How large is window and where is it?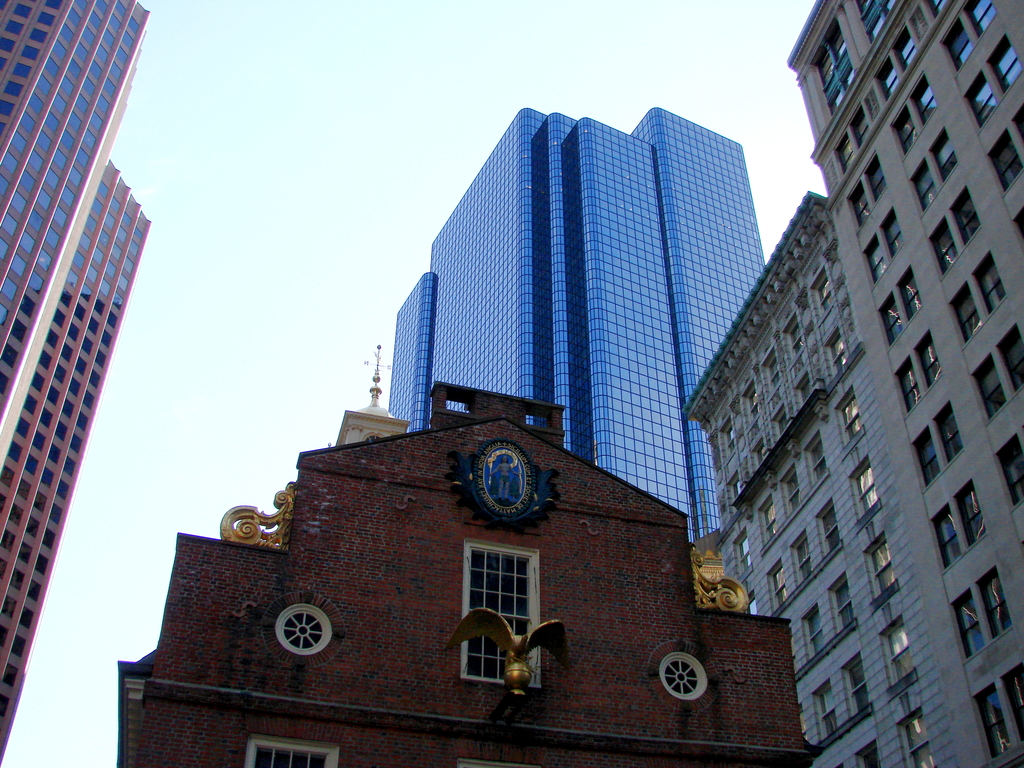
Bounding box: (655,651,710,696).
